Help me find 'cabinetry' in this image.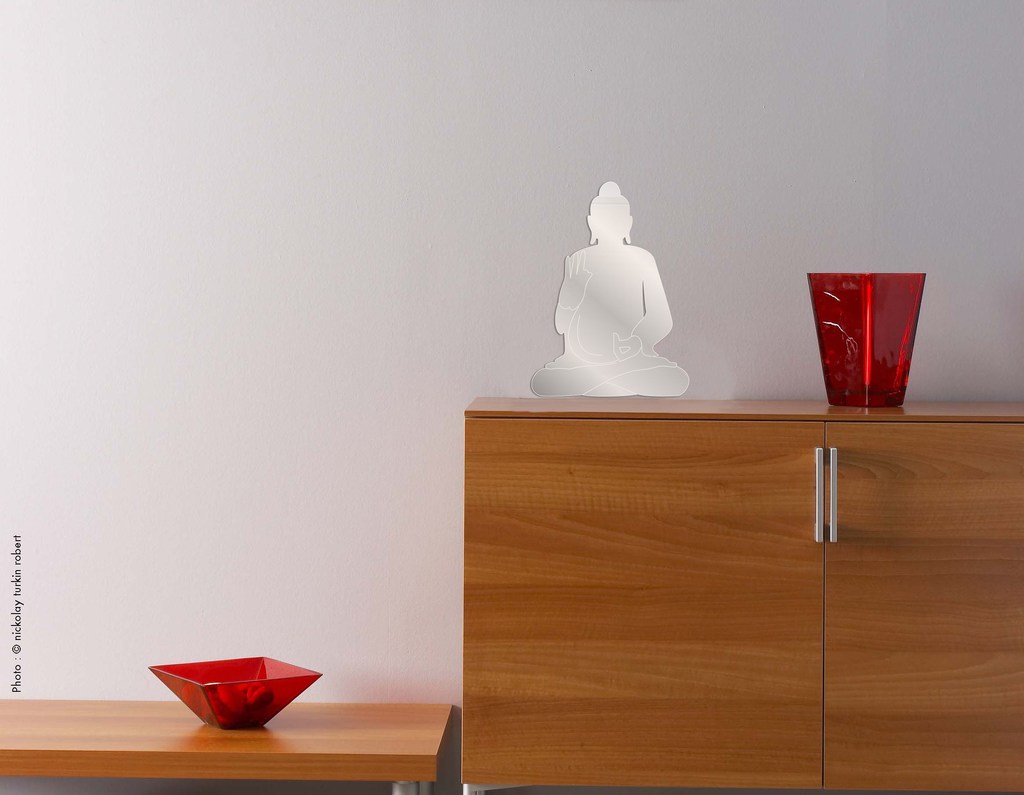
Found it: locate(468, 357, 1023, 785).
